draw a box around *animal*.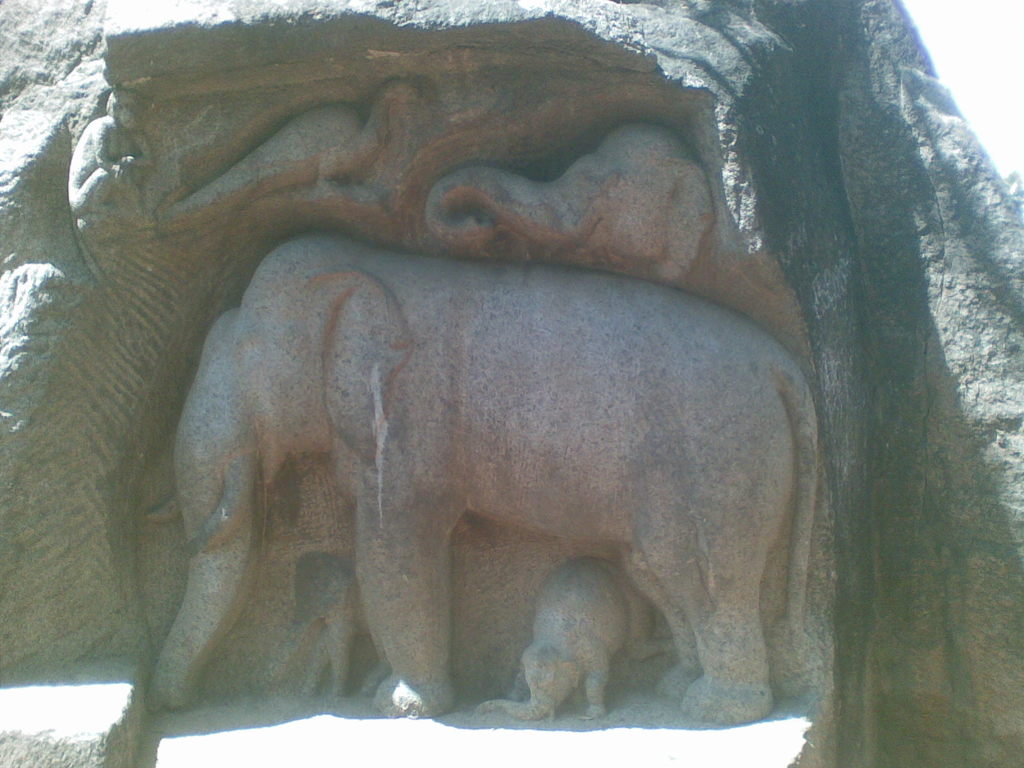
[118,218,785,730].
